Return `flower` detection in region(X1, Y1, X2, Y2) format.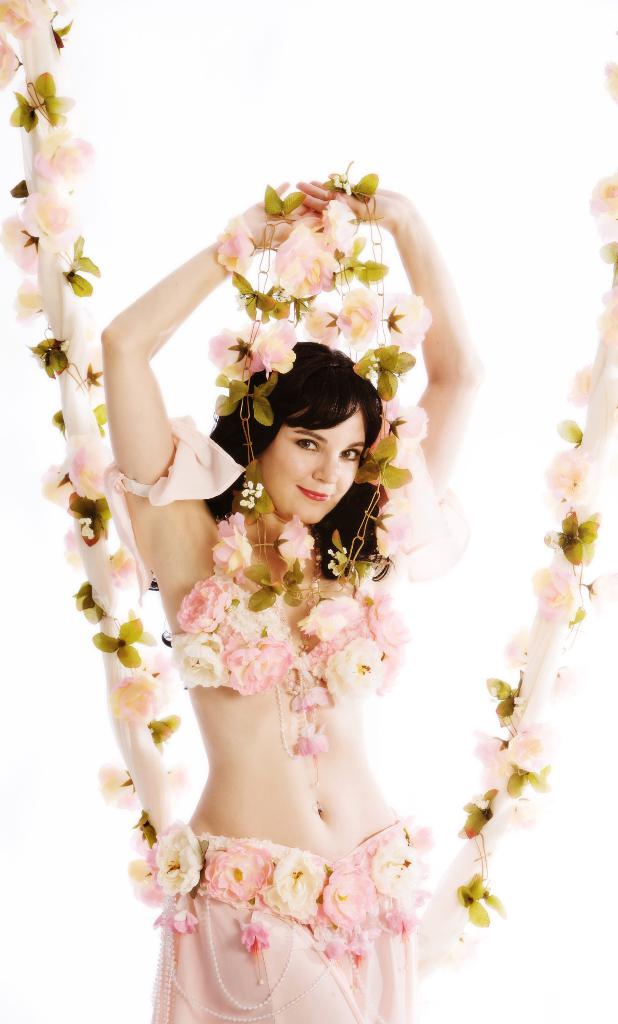
region(33, 192, 76, 241).
